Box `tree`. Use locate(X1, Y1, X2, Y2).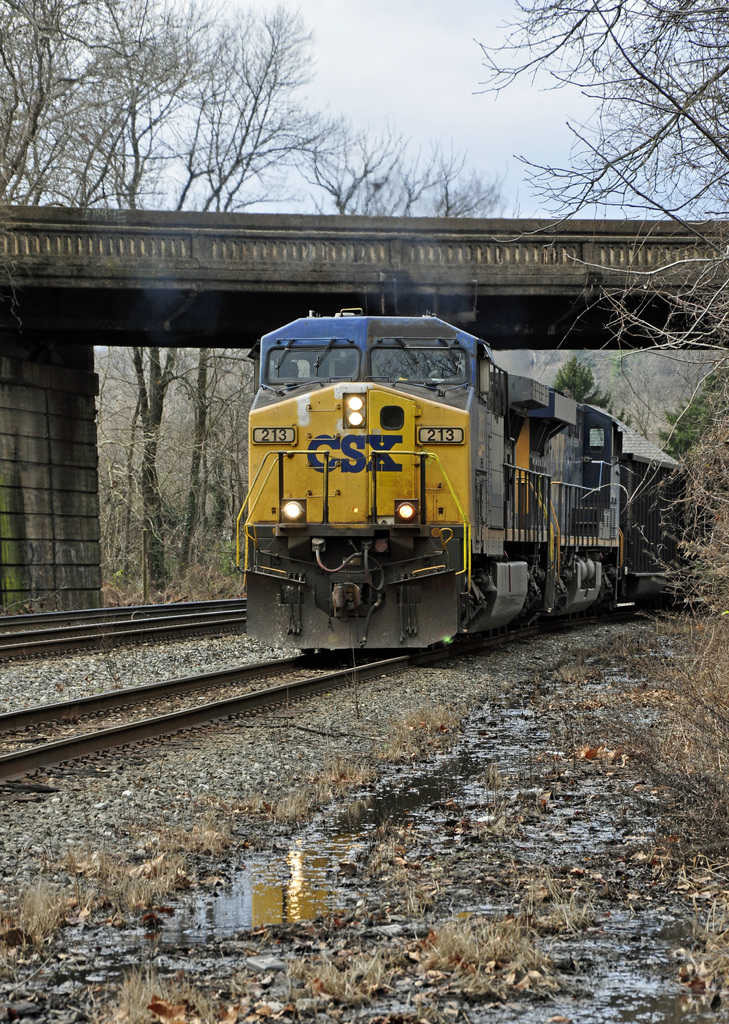
locate(440, 58, 477, 243).
